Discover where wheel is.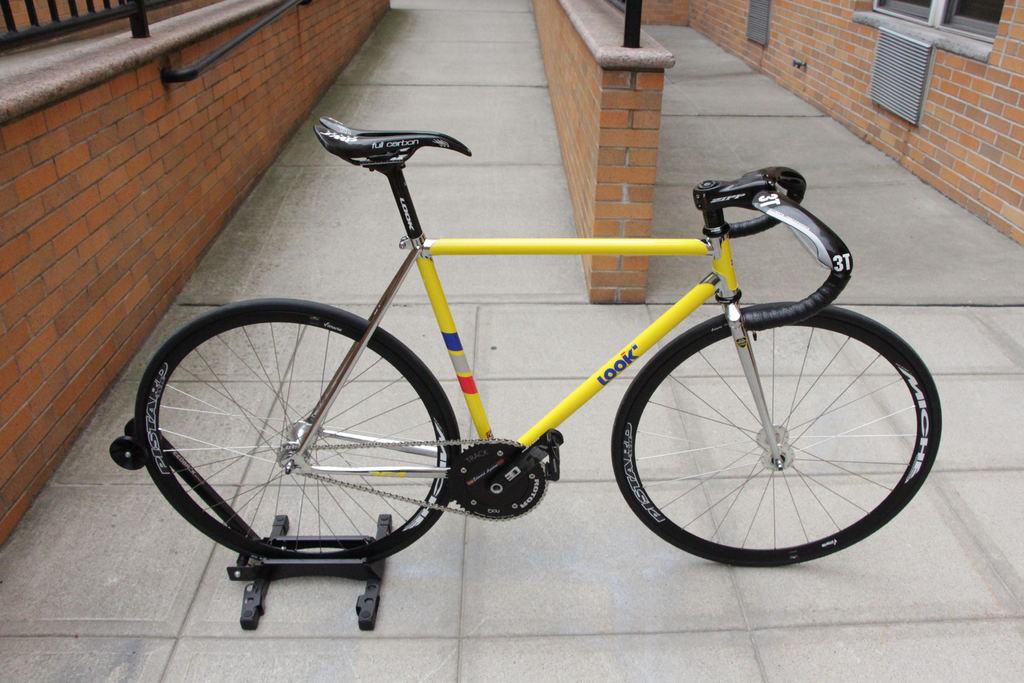
Discovered at 122 416 139 441.
